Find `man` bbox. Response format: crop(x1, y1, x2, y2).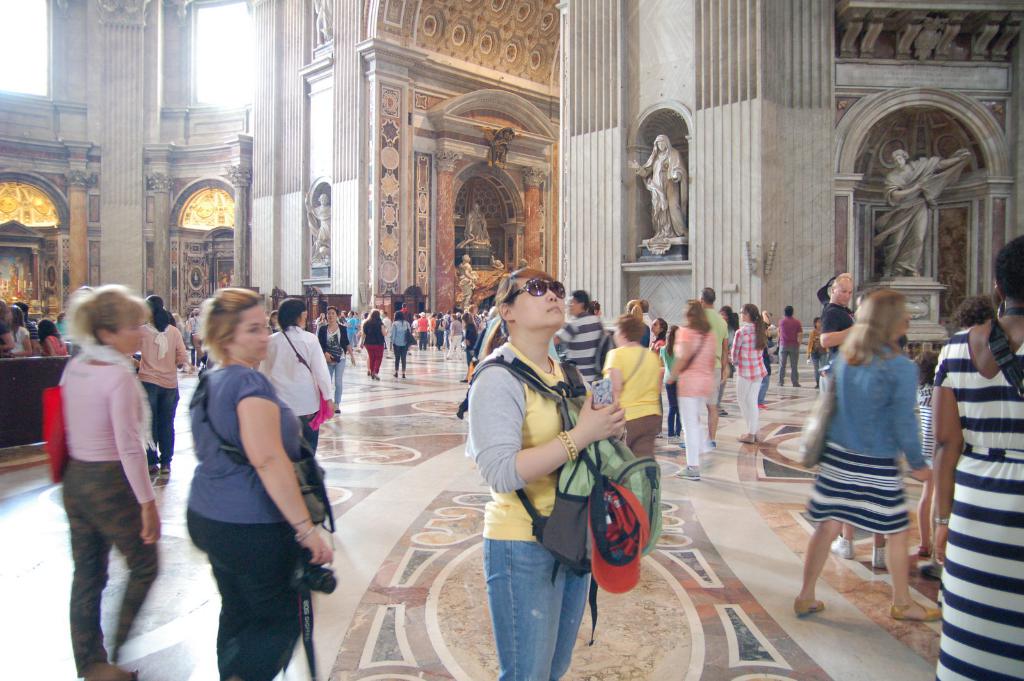
crop(700, 285, 730, 446).
